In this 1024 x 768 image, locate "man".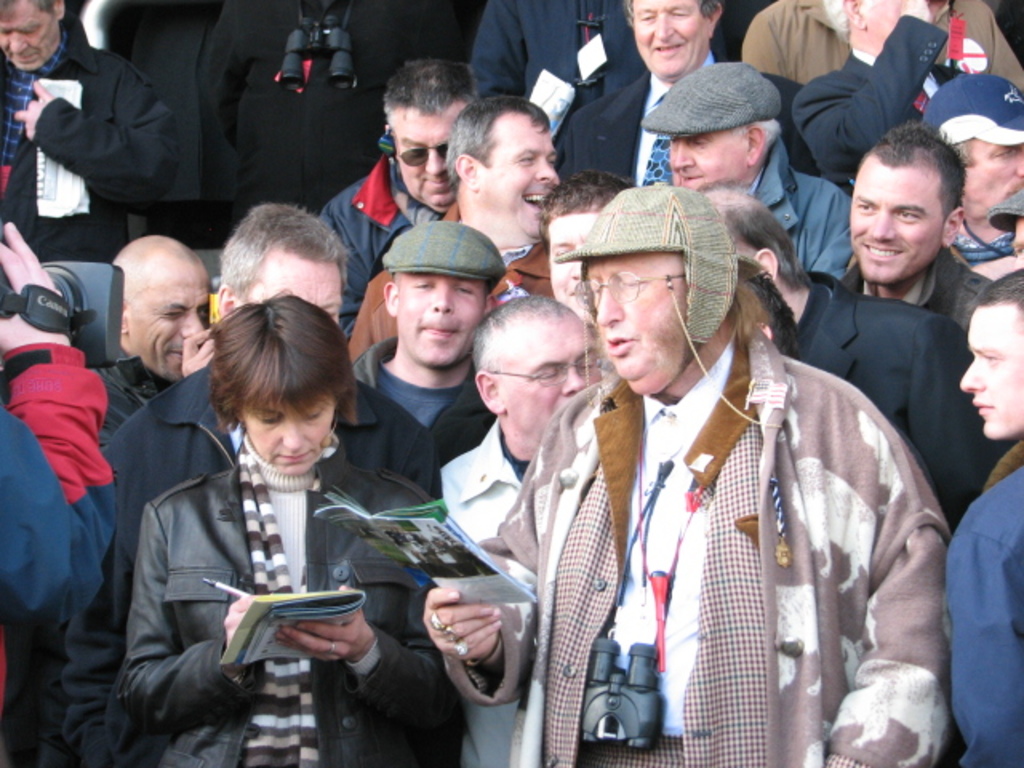
Bounding box: (x1=632, y1=62, x2=869, y2=282).
